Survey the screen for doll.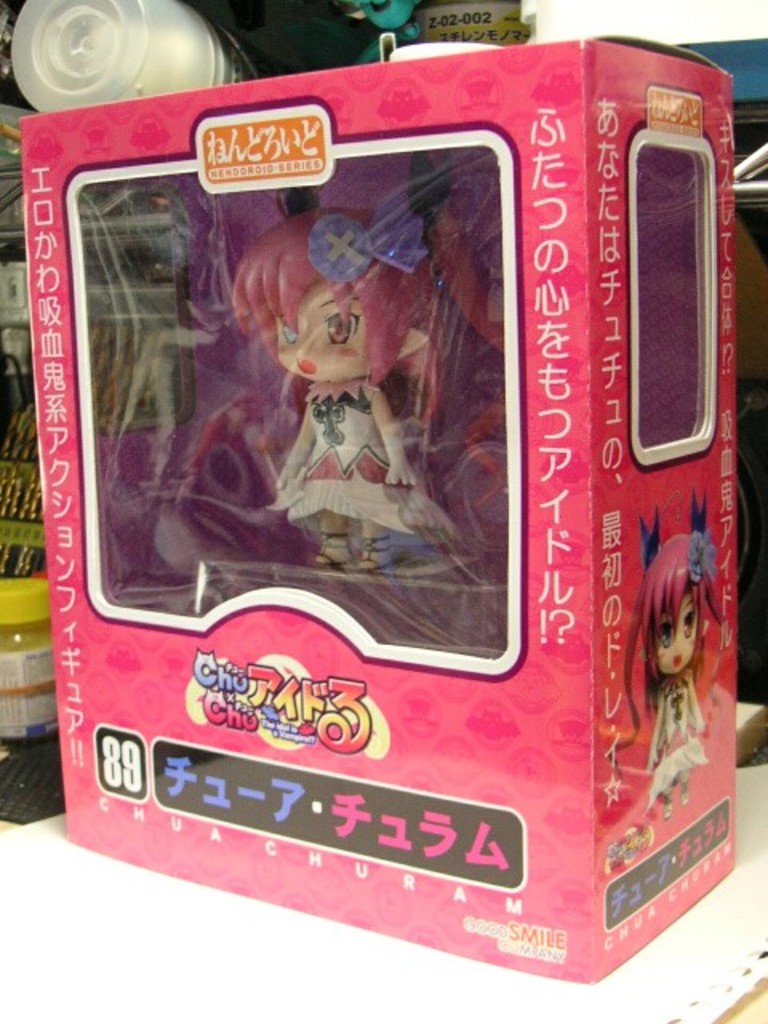
Survey found: {"left": 136, "top": 200, "right": 526, "bottom": 654}.
